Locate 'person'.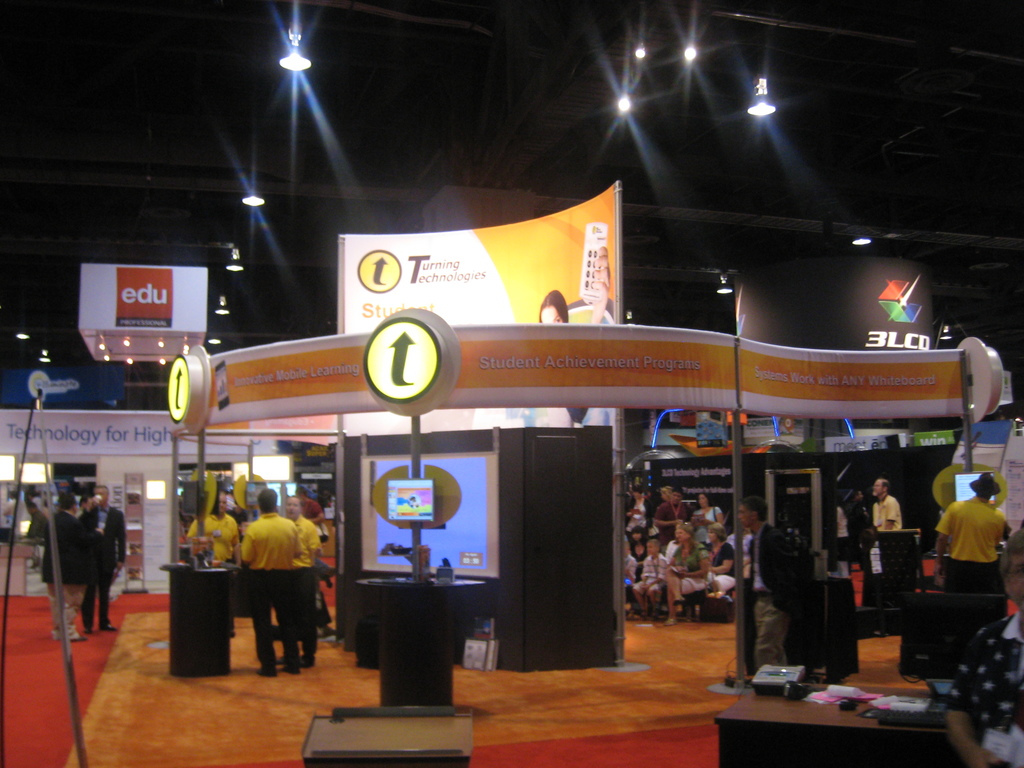
Bounding box: [866, 470, 906, 539].
